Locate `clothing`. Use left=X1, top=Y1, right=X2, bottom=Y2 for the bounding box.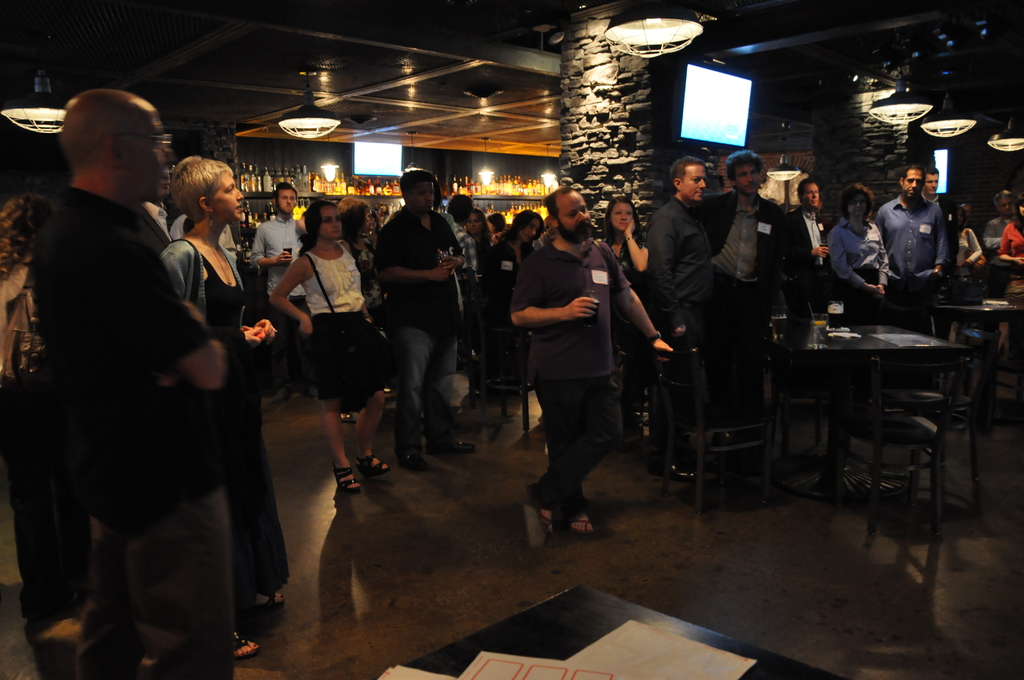
left=997, top=220, right=1023, bottom=280.
